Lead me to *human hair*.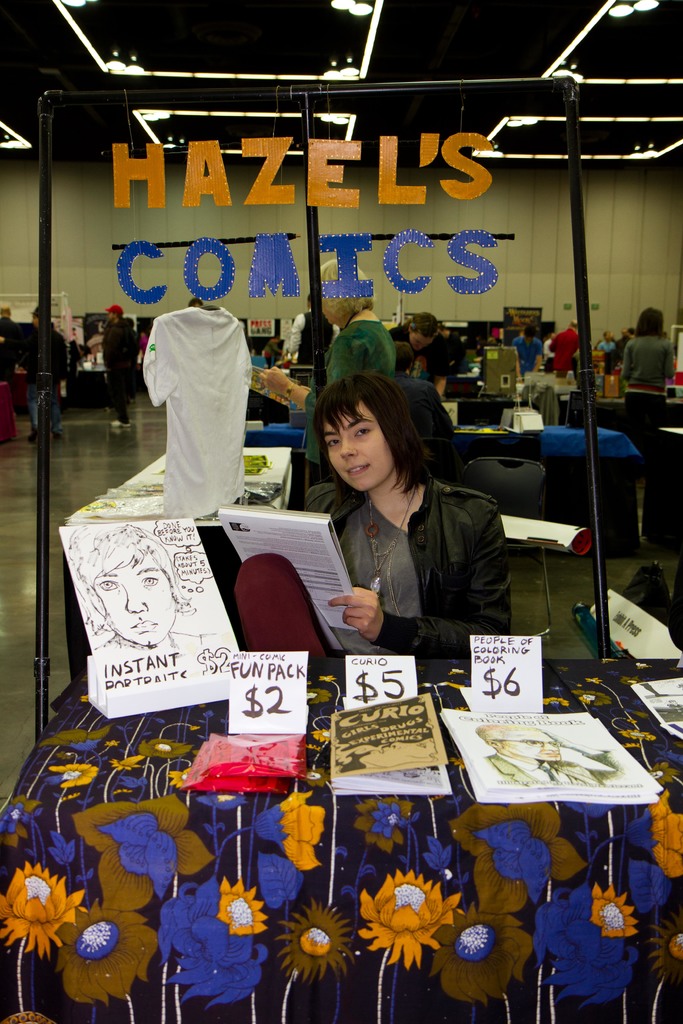
Lead to crop(309, 369, 443, 515).
